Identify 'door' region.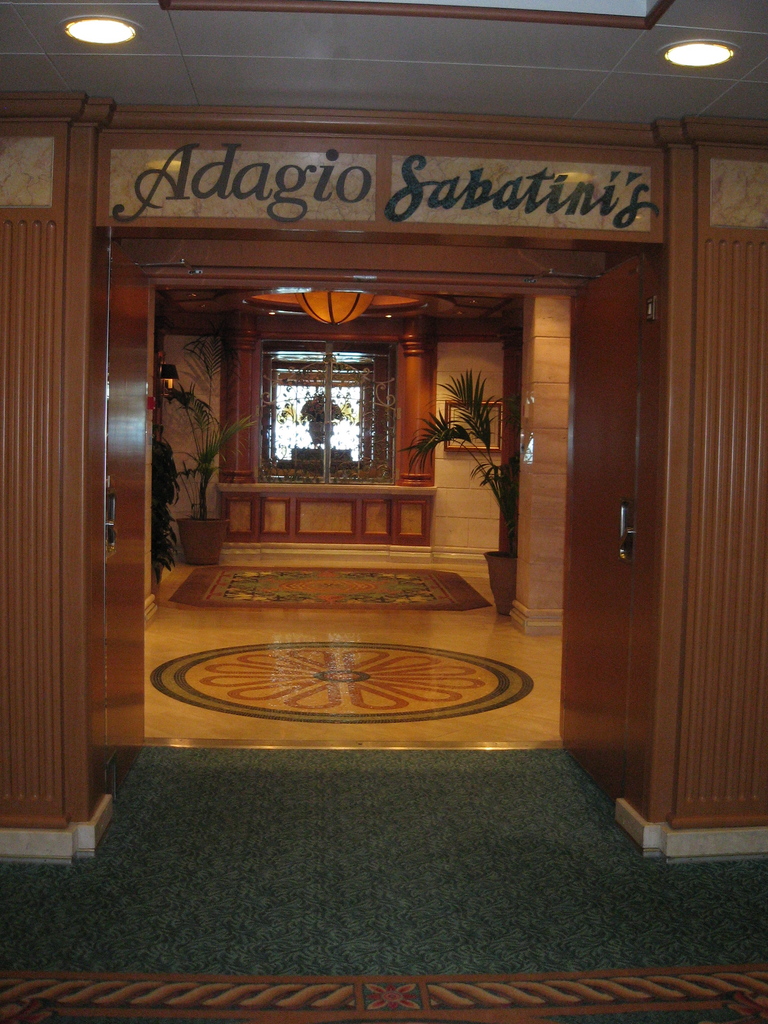
Region: bbox=[549, 262, 637, 803].
